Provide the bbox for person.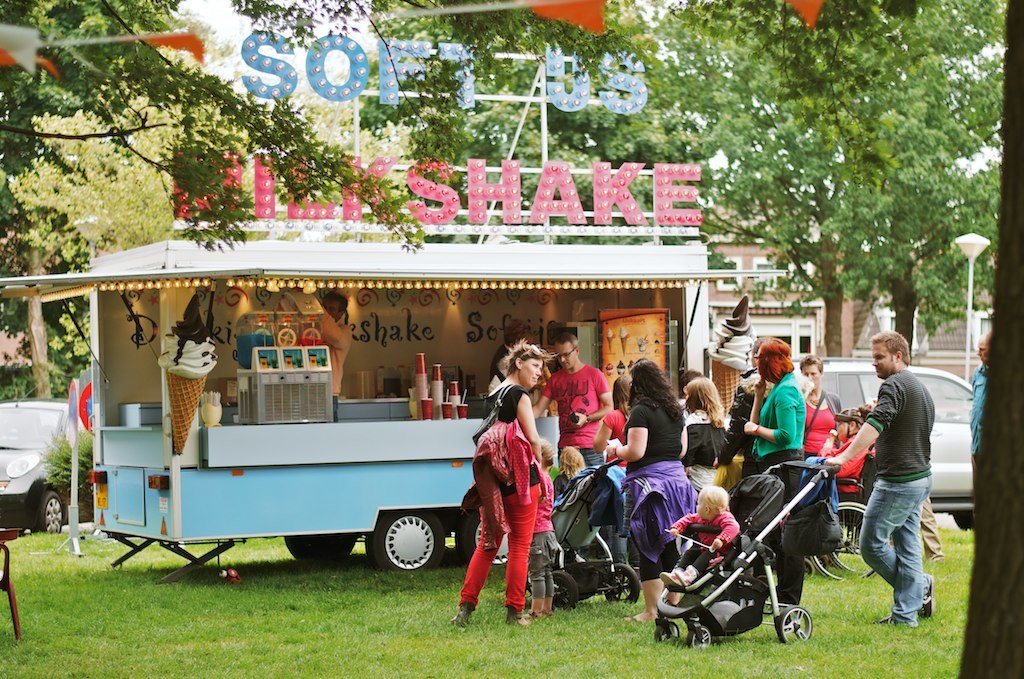
(x1=495, y1=322, x2=525, y2=375).
